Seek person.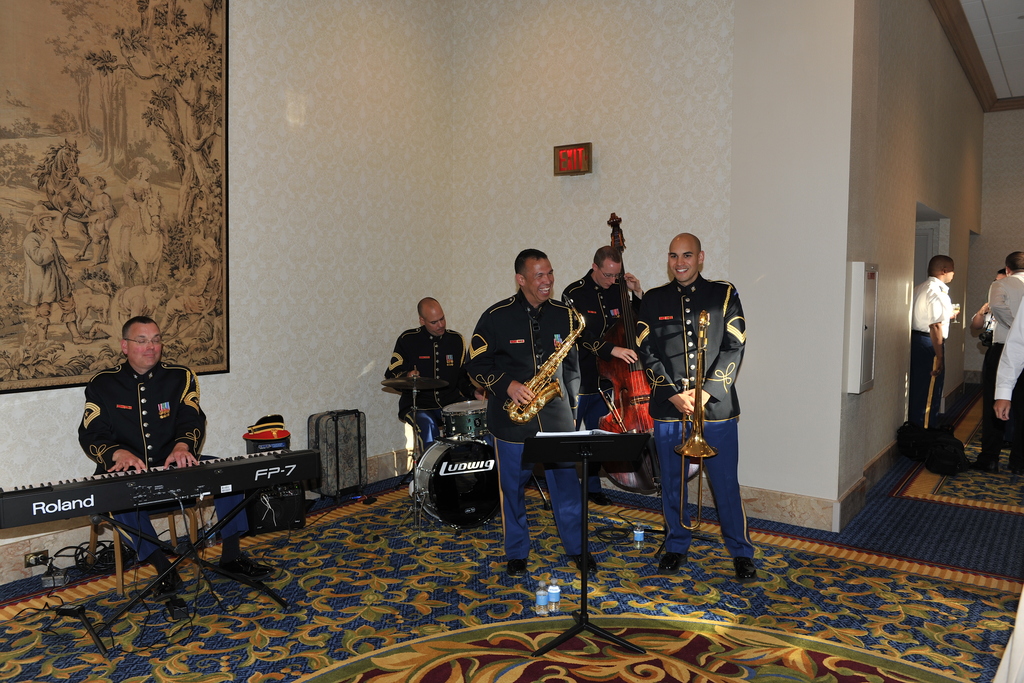
911 255 964 452.
